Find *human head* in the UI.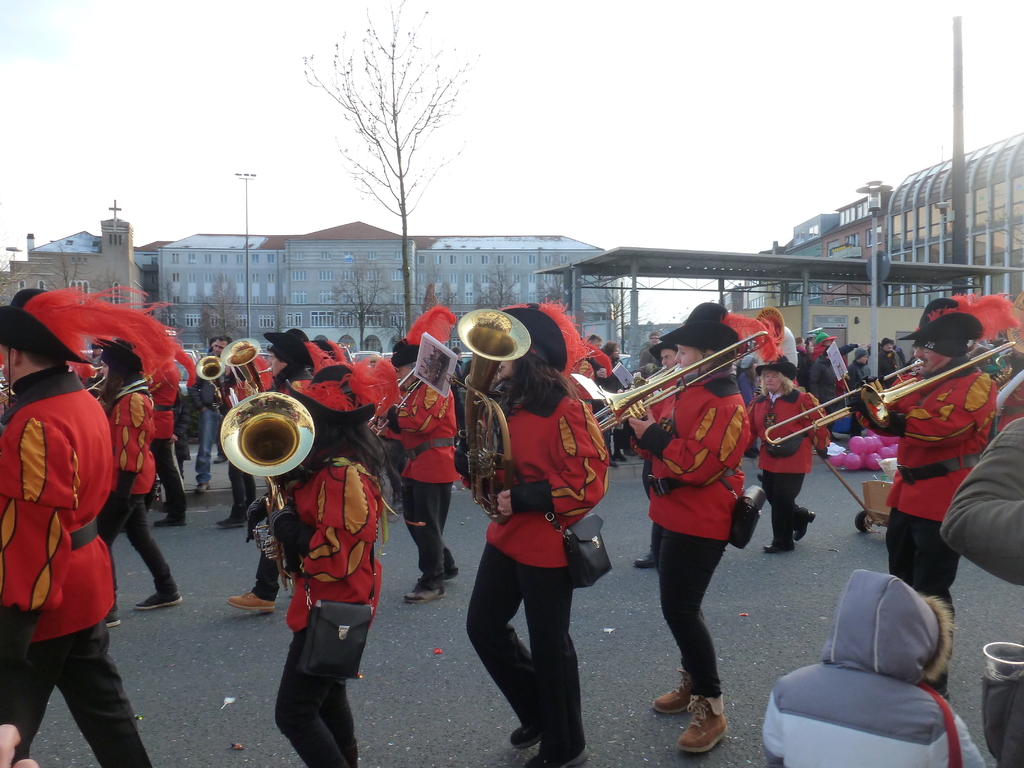
UI element at x1=495 y1=305 x2=566 y2=380.
